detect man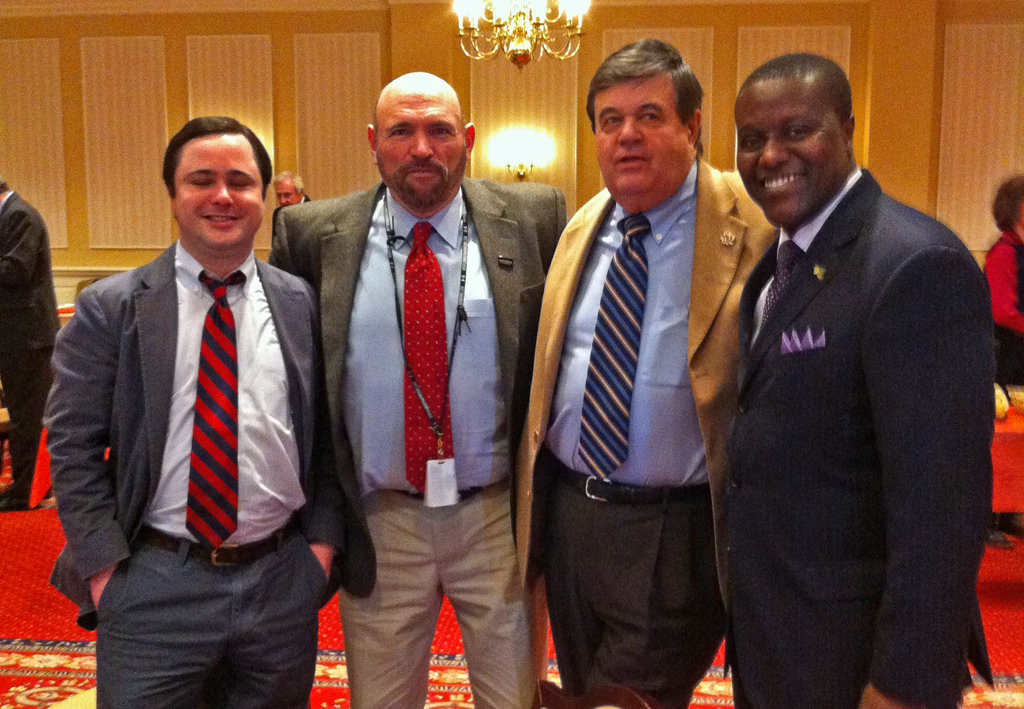
locate(0, 180, 65, 518)
